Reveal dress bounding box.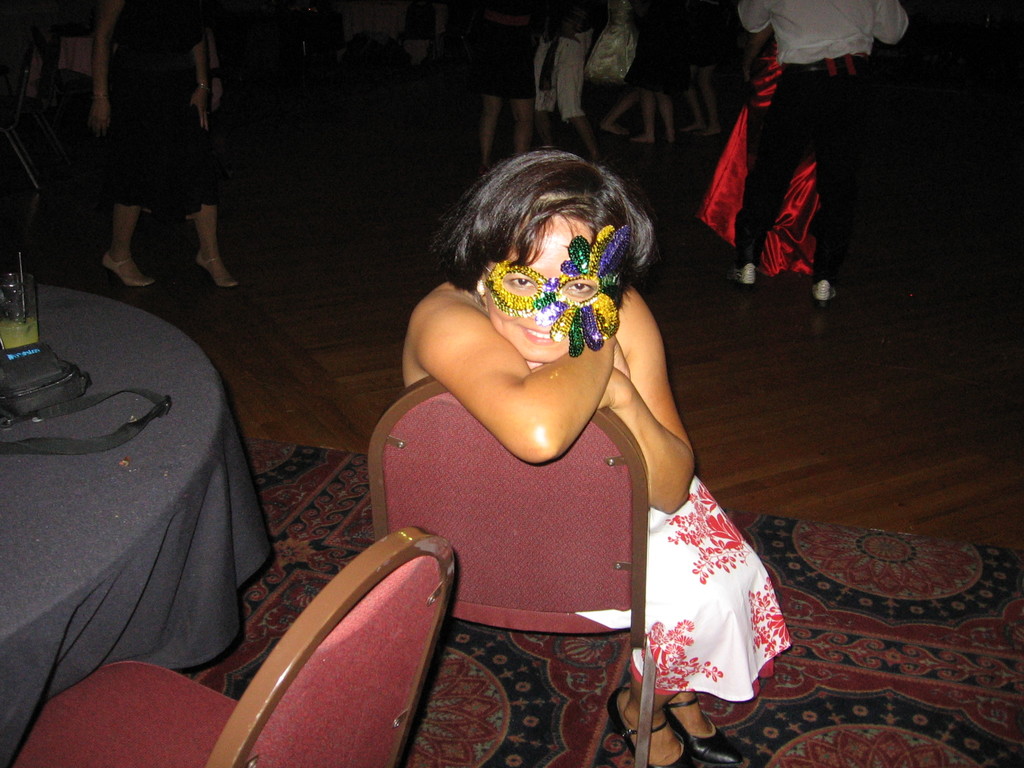
Revealed: 476, 0, 535, 100.
